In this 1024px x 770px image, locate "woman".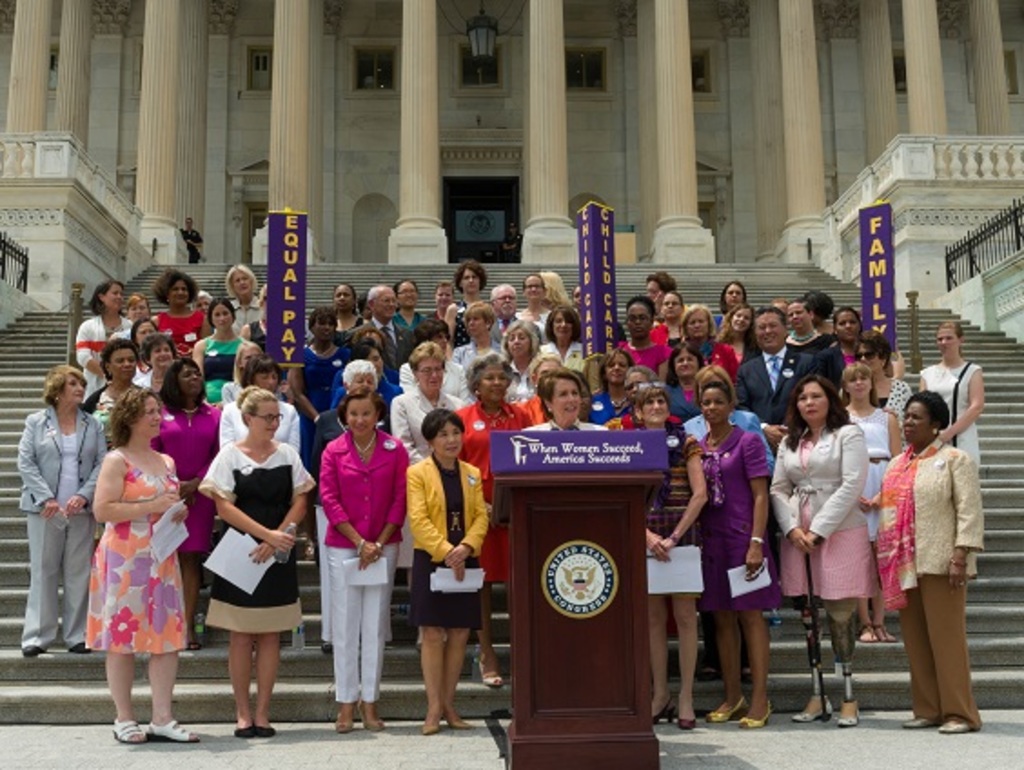
Bounding box: pyautogui.locateOnScreen(198, 378, 312, 728).
